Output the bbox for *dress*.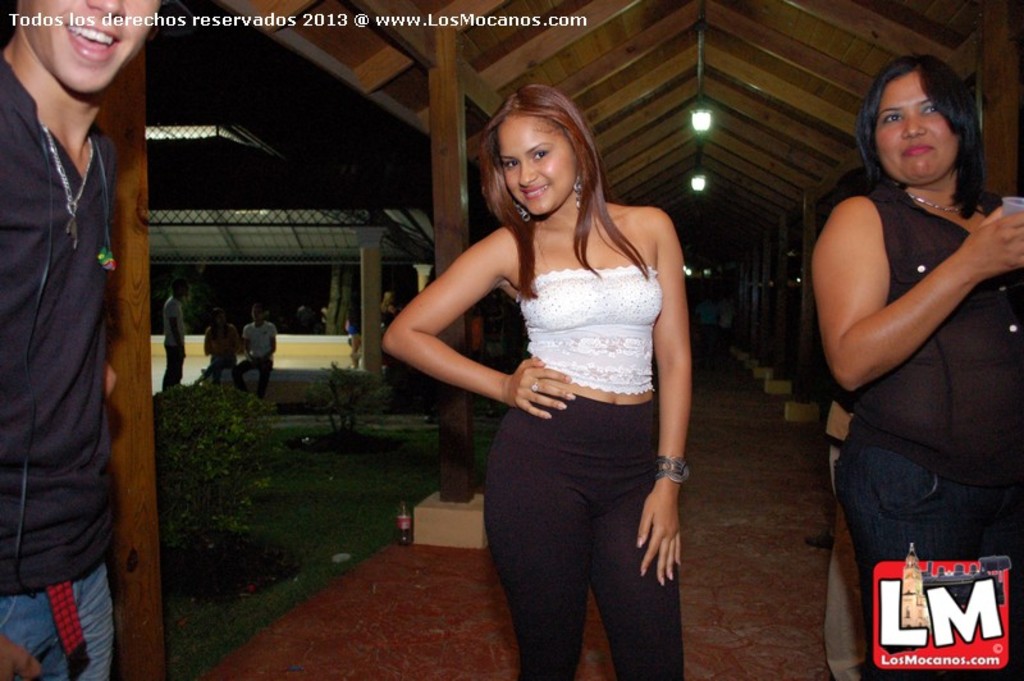
[827, 186, 1014, 680].
